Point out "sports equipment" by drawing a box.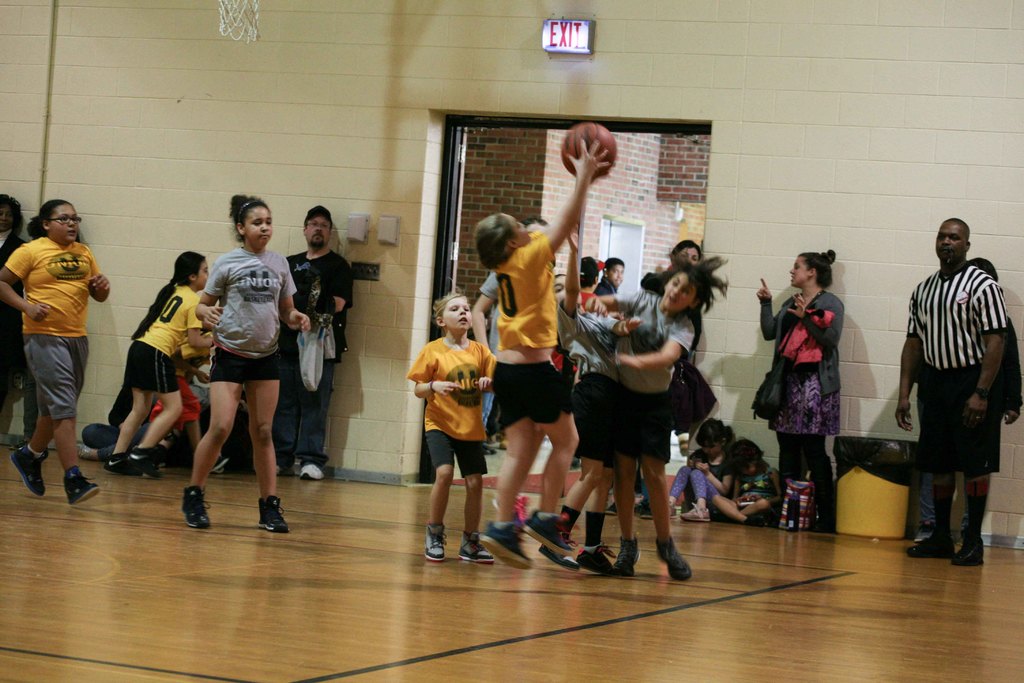
x1=217 y1=0 x2=263 y2=44.
